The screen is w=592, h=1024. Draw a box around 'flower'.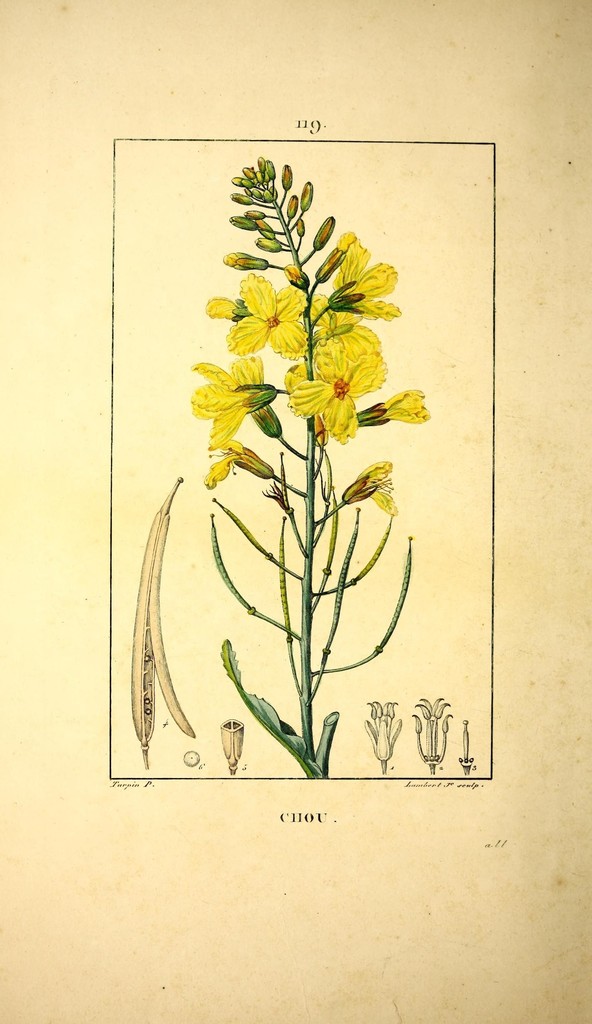
Rect(378, 391, 431, 423).
